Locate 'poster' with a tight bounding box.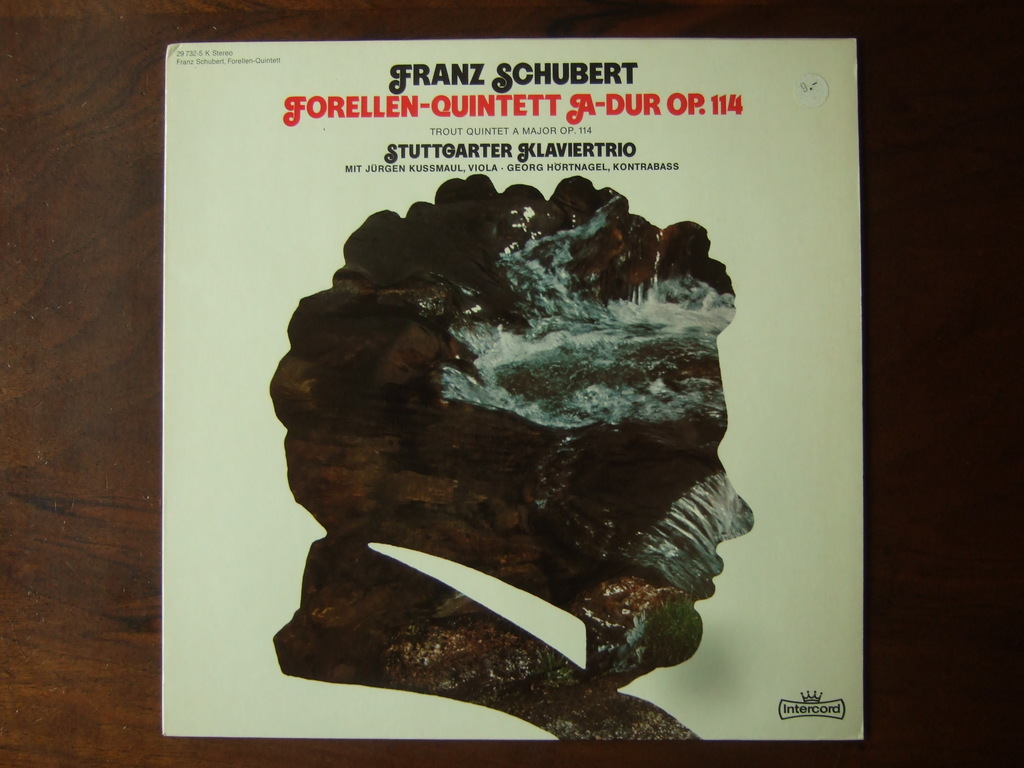
Rect(164, 40, 865, 737).
